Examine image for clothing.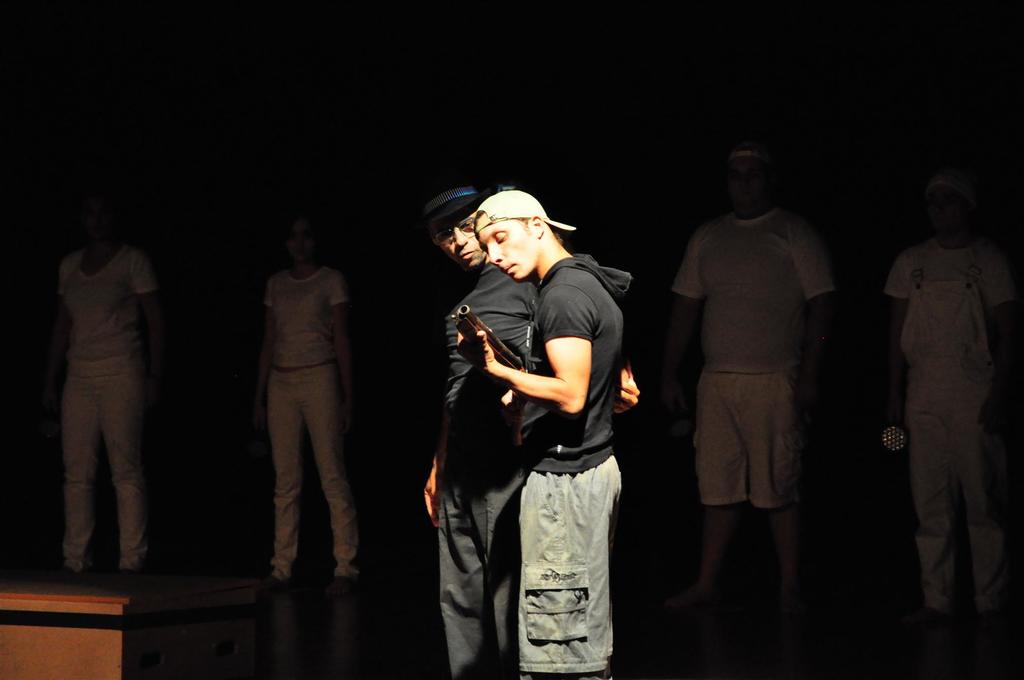
Examination result: {"x1": 669, "y1": 212, "x2": 836, "y2": 509}.
